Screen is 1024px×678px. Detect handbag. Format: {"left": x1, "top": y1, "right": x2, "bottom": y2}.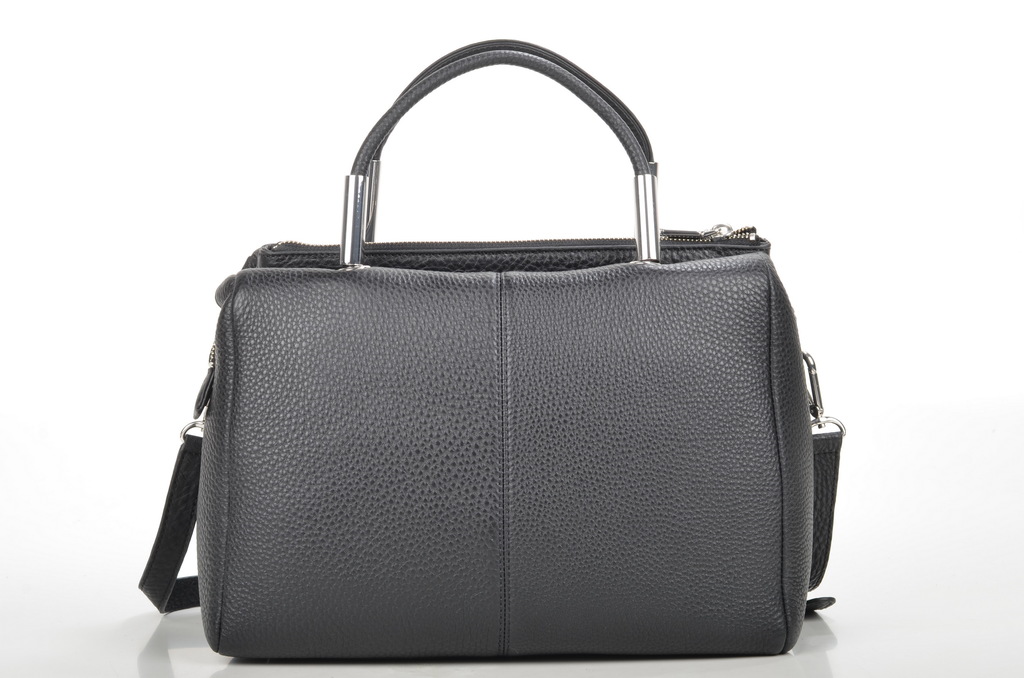
{"left": 138, "top": 37, "right": 845, "bottom": 663}.
